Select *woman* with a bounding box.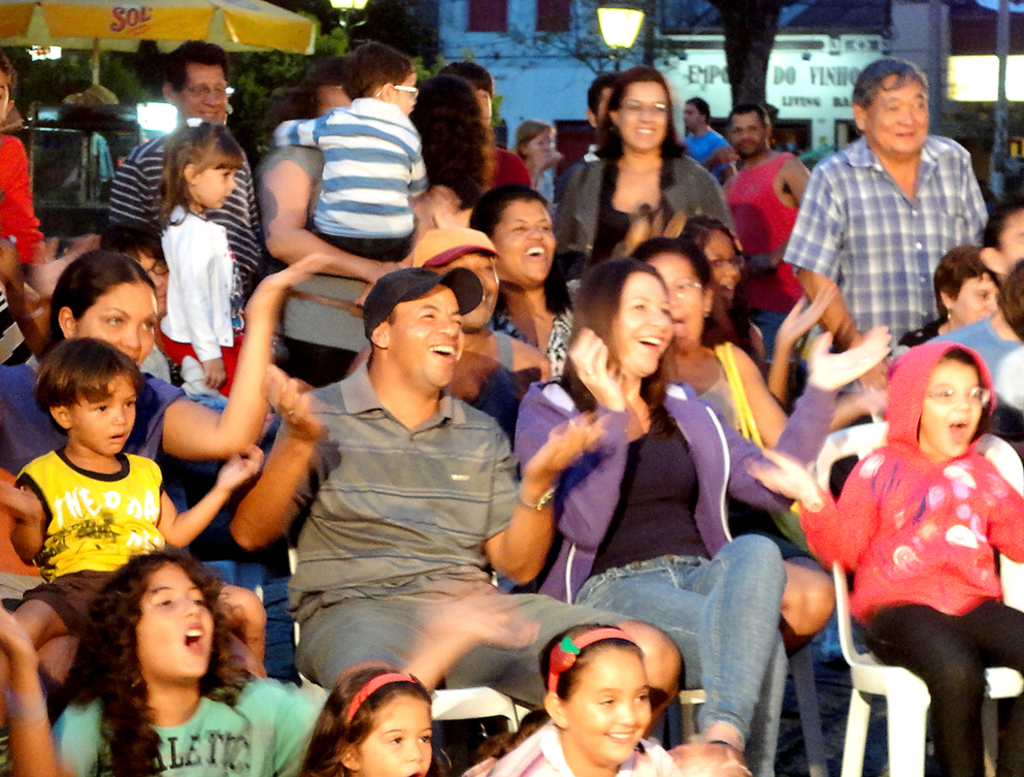
bbox=(888, 245, 1003, 349).
